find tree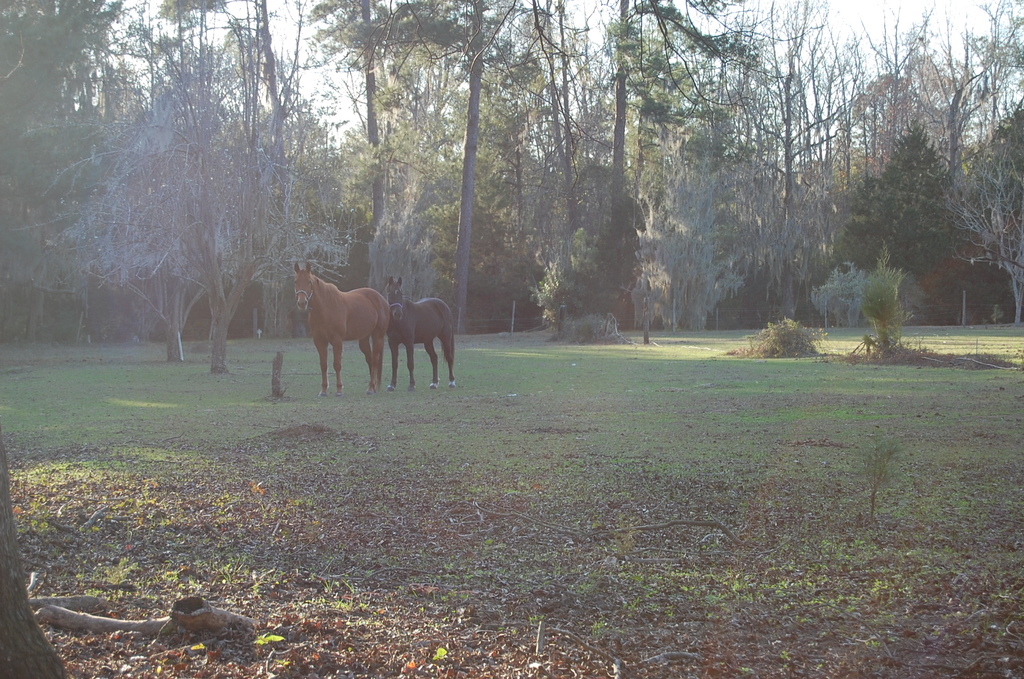
452:0:474:343
